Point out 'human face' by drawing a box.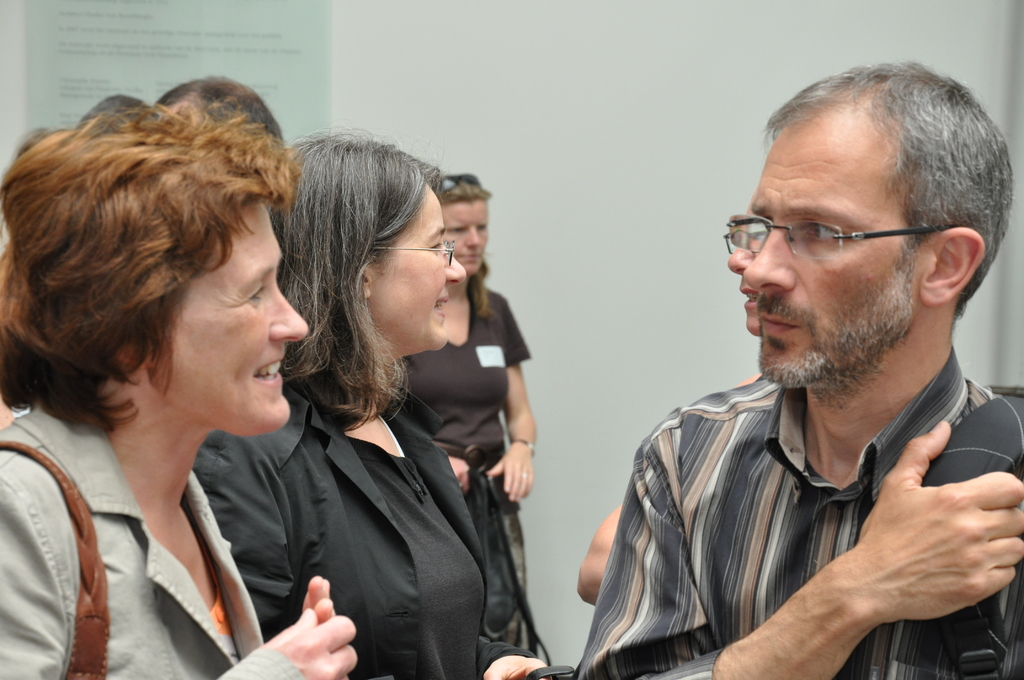
select_region(725, 200, 761, 337).
